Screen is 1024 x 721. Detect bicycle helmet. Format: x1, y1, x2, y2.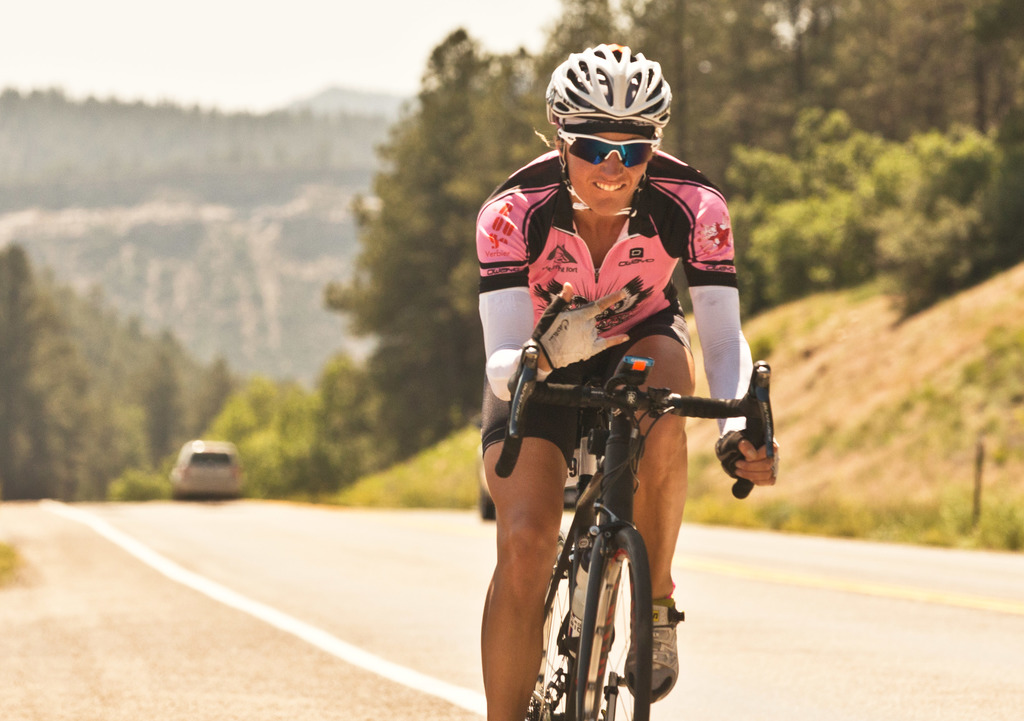
550, 40, 673, 144.
